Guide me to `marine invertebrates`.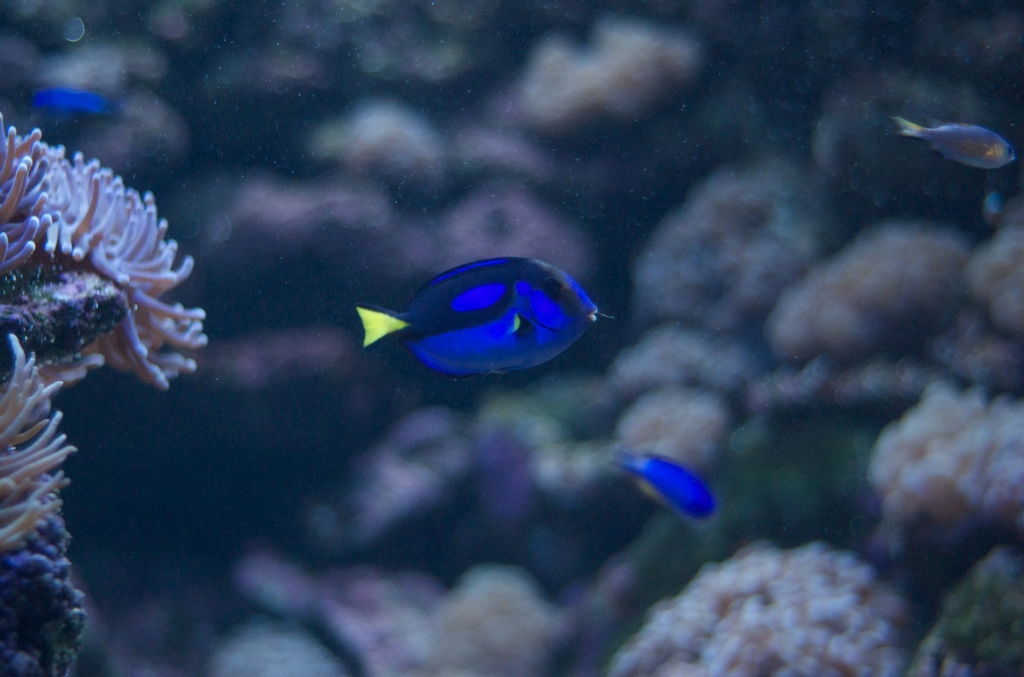
Guidance: bbox=(760, 211, 990, 401).
